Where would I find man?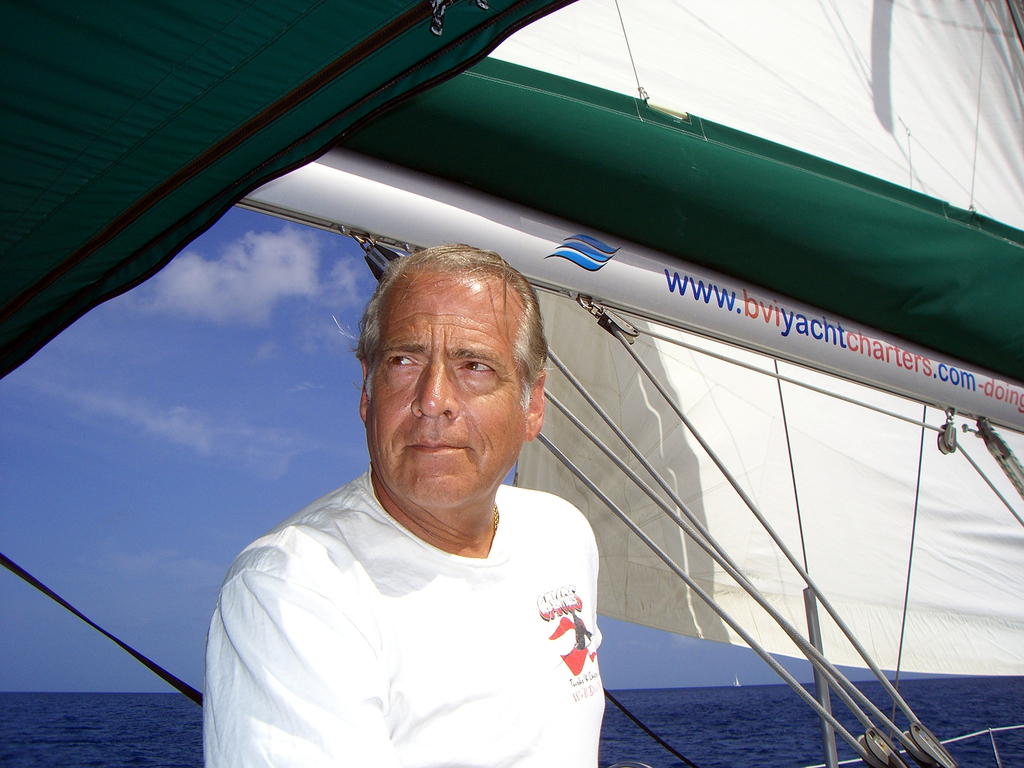
At Rect(205, 248, 671, 767).
